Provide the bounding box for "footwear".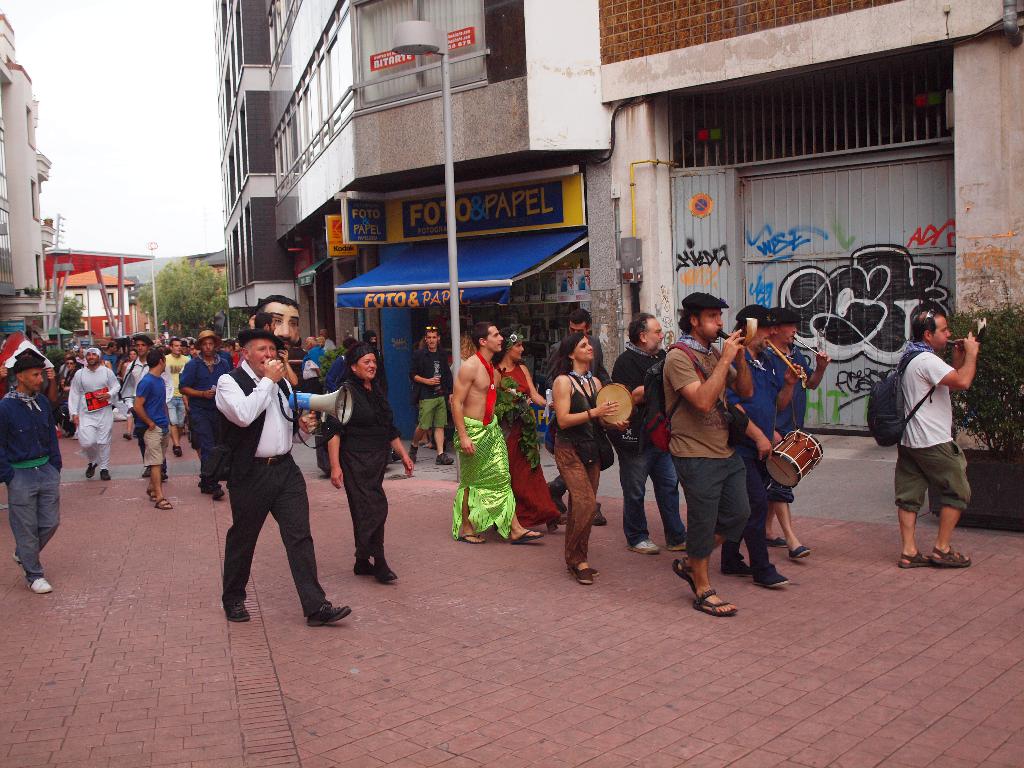
(25,575,49,594).
